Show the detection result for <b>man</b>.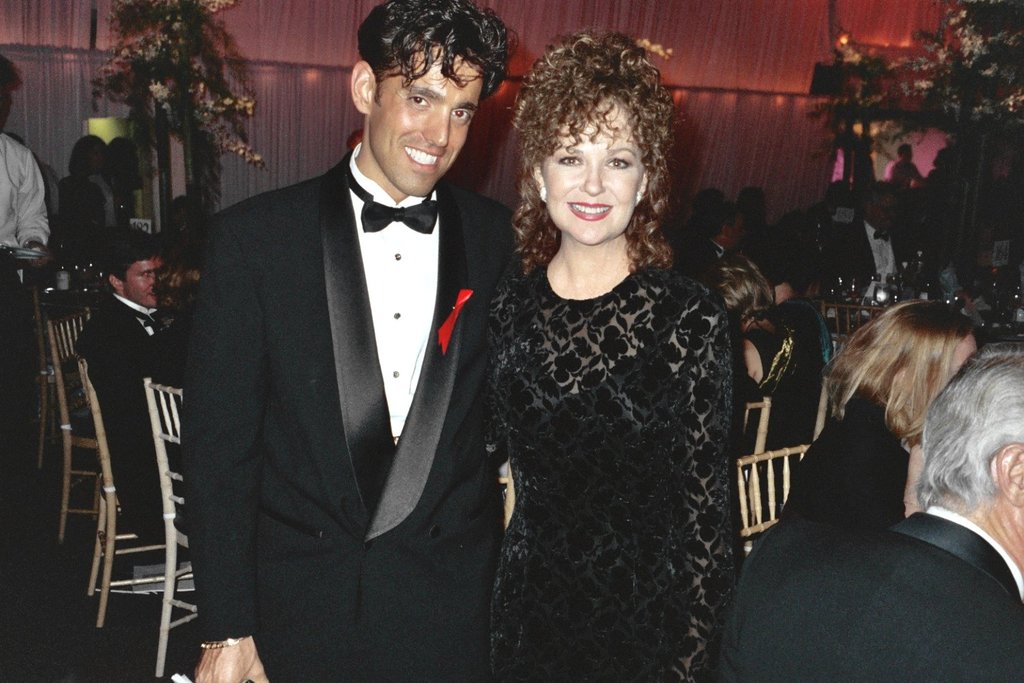
bbox=[736, 336, 1023, 682].
